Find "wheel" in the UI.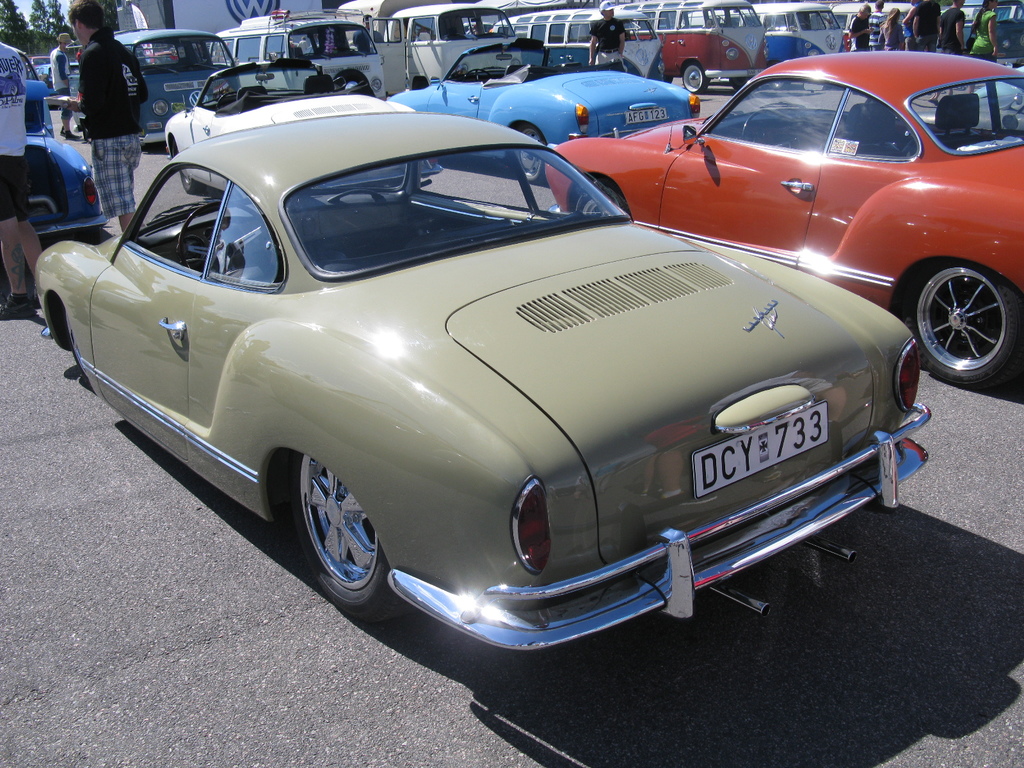
UI element at 907/253/1023/397.
